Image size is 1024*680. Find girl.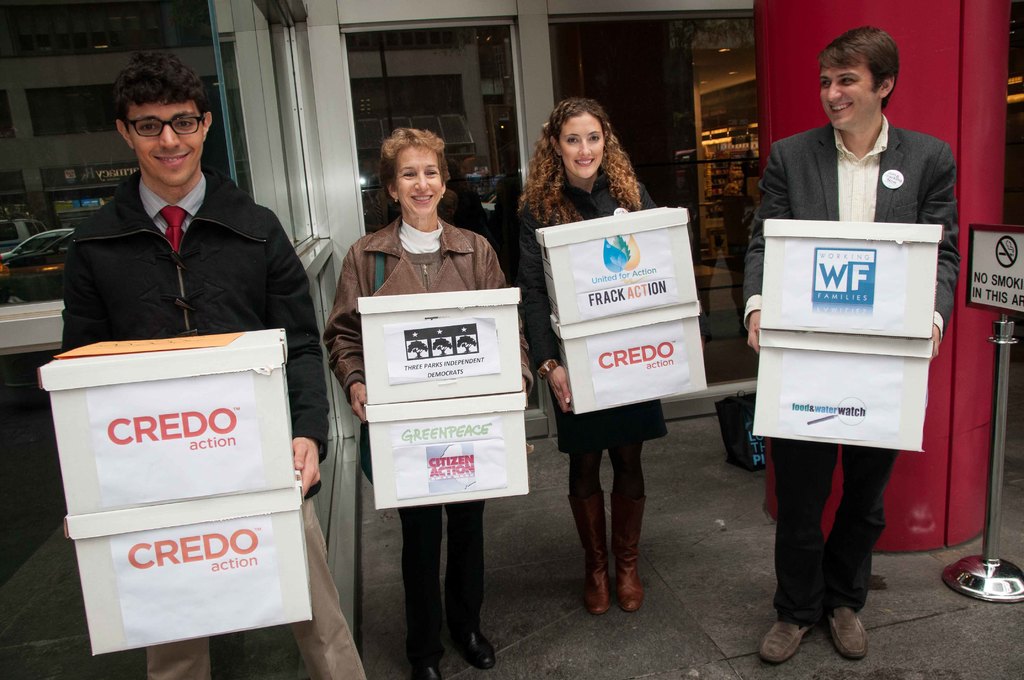
rect(511, 98, 683, 607).
